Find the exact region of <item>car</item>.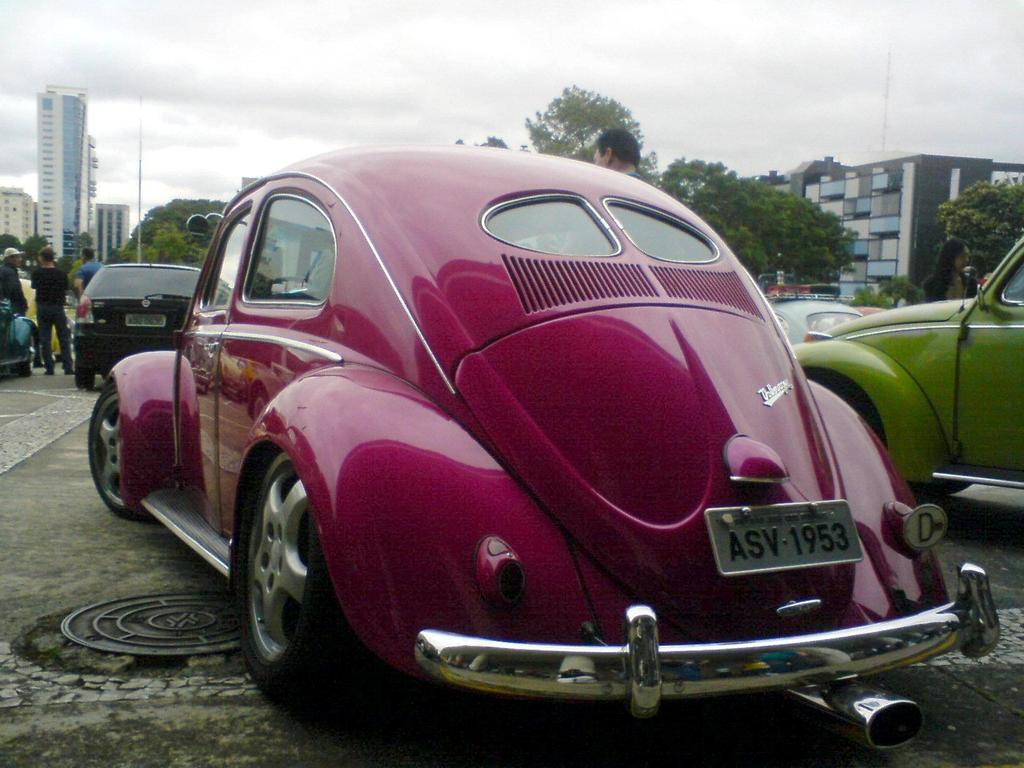
Exact region: (x1=763, y1=285, x2=862, y2=341).
